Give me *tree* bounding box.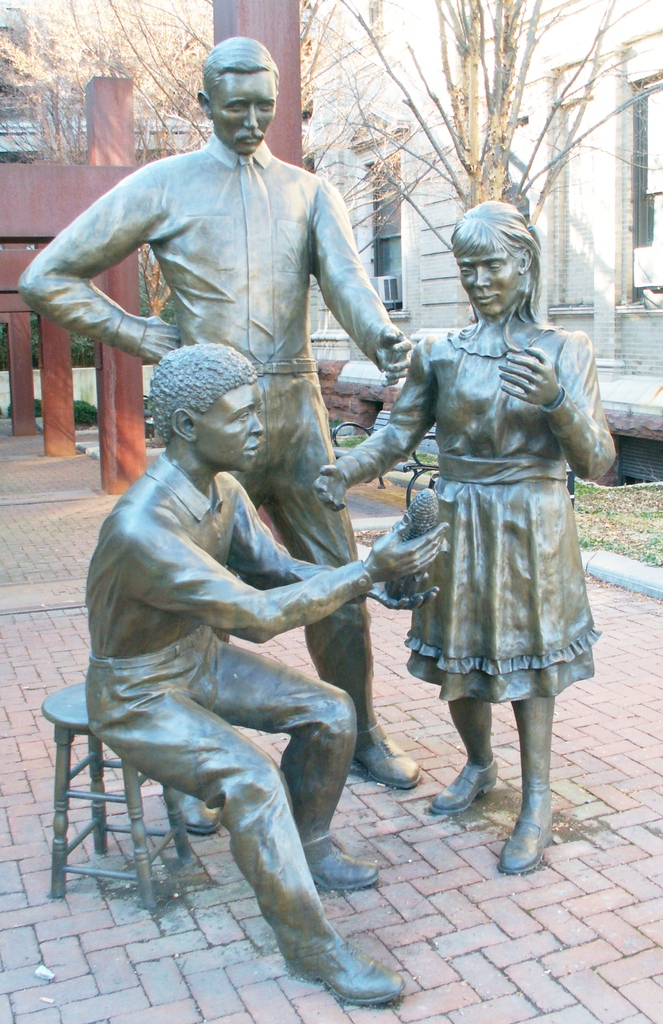
<region>323, 0, 655, 313</region>.
